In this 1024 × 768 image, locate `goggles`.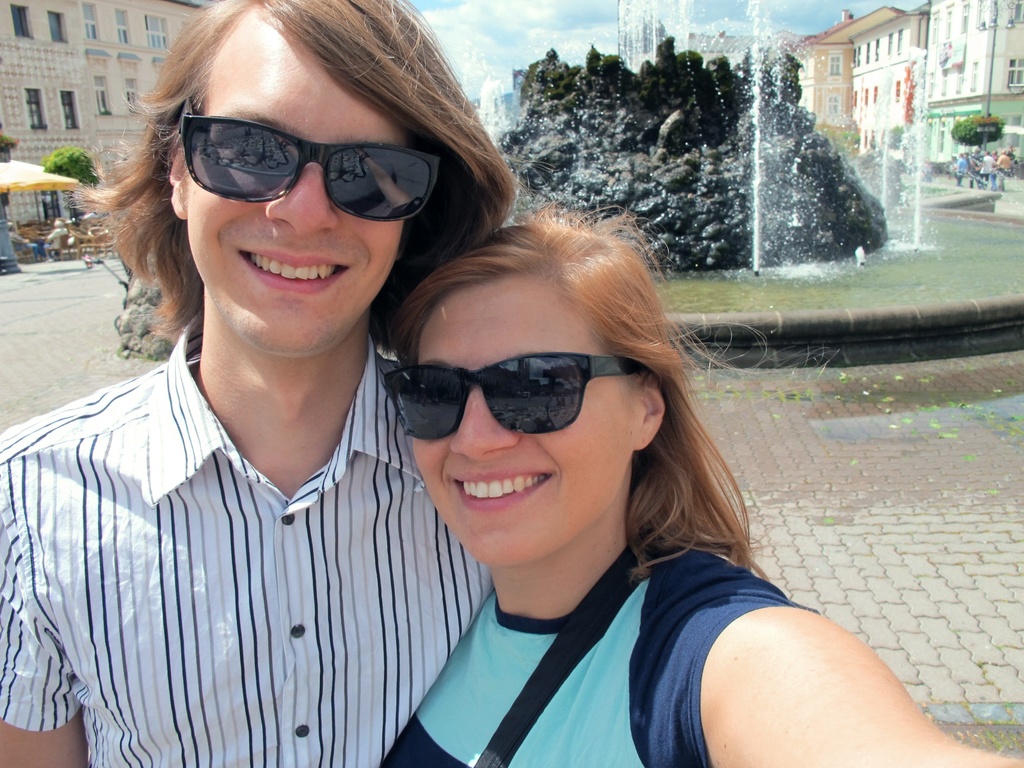
Bounding box: 178,81,442,248.
